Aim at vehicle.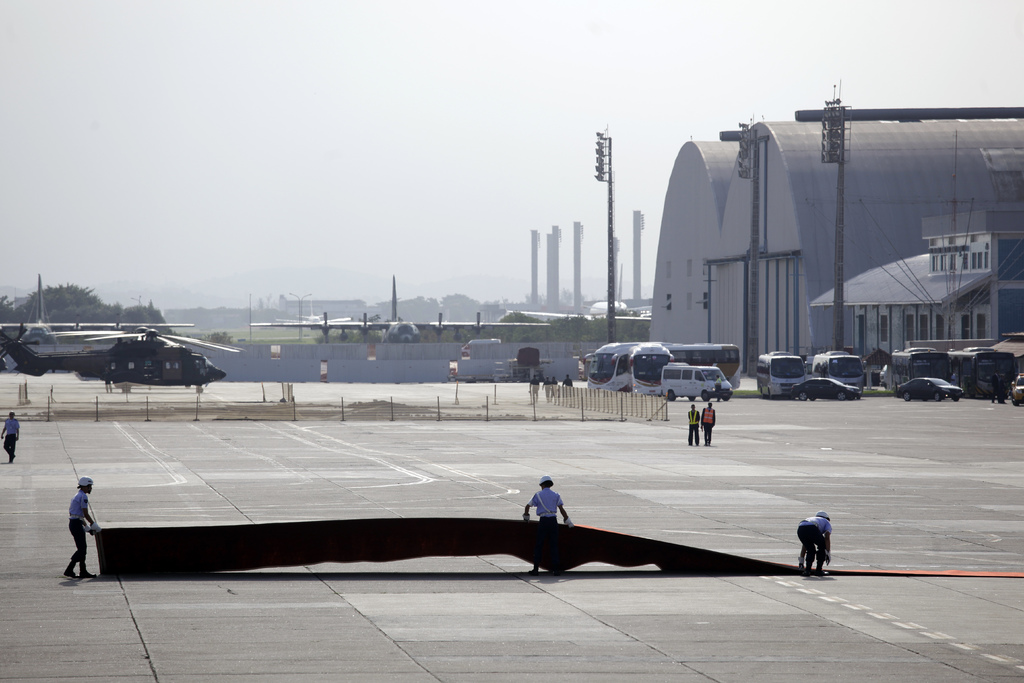
Aimed at <region>958, 342, 1014, 398</region>.
